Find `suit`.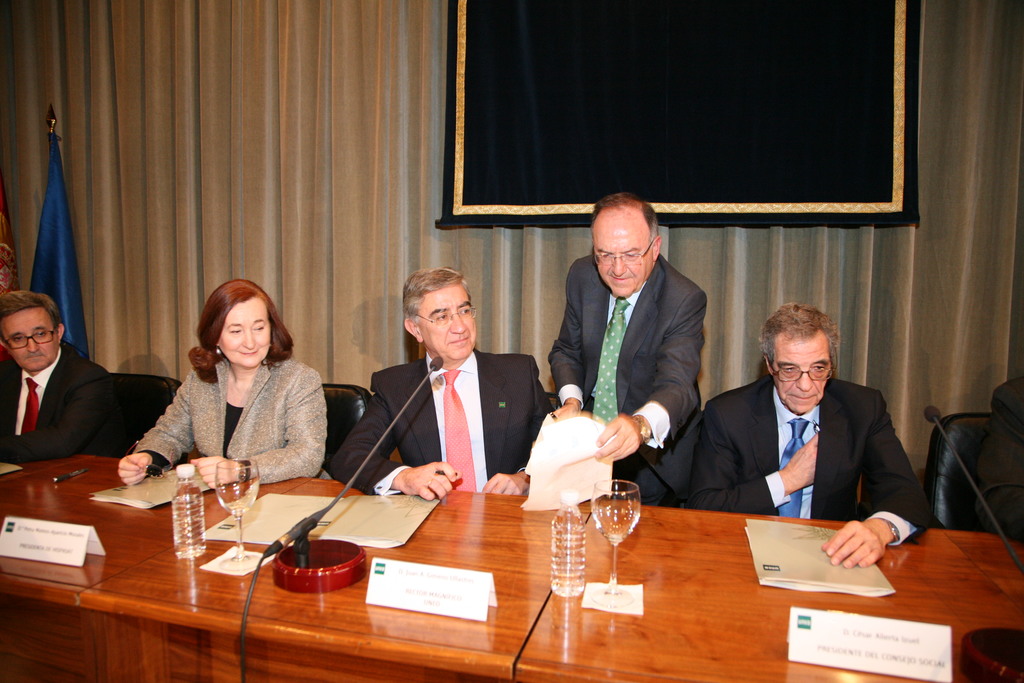
Rect(683, 345, 928, 548).
